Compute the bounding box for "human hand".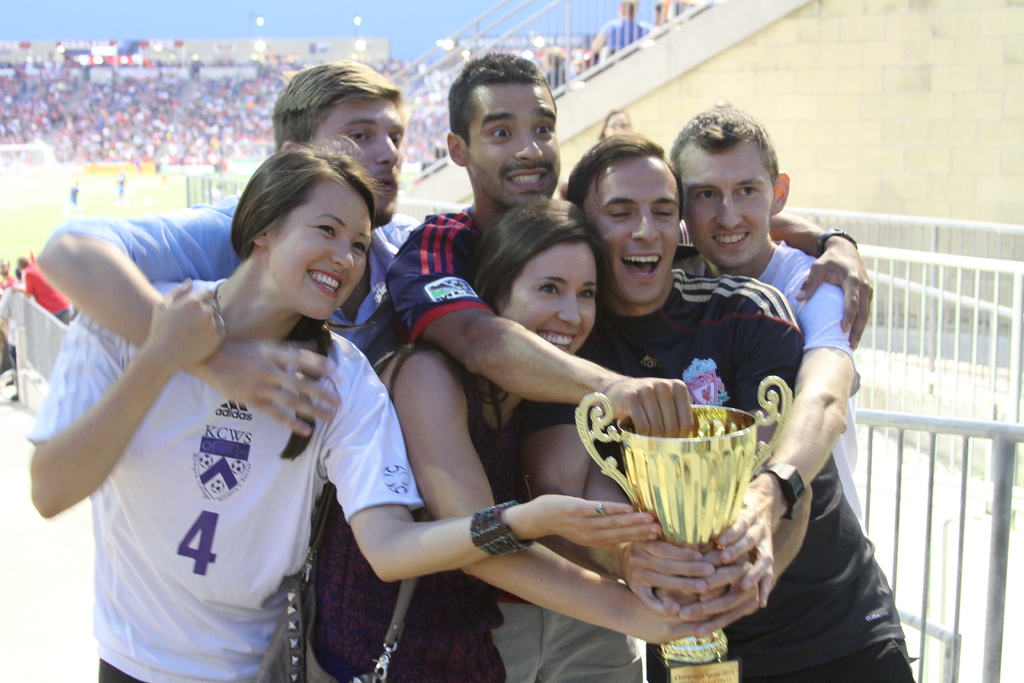
<box>708,482,784,608</box>.
